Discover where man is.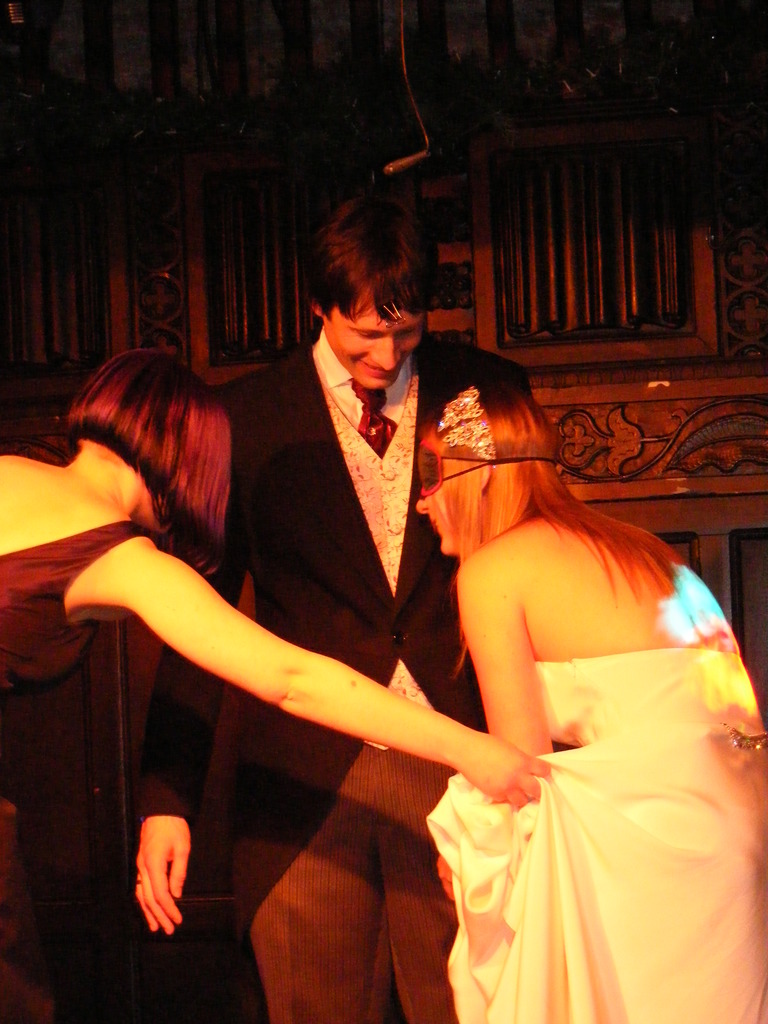
Discovered at detection(129, 204, 611, 994).
